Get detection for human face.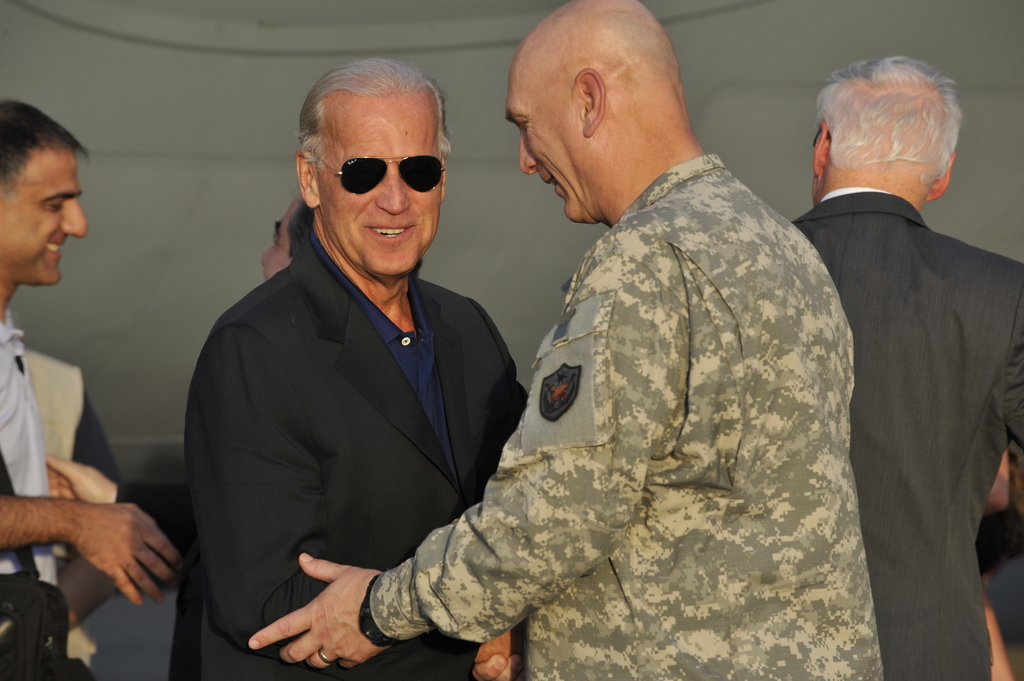
Detection: l=504, t=47, r=584, b=223.
